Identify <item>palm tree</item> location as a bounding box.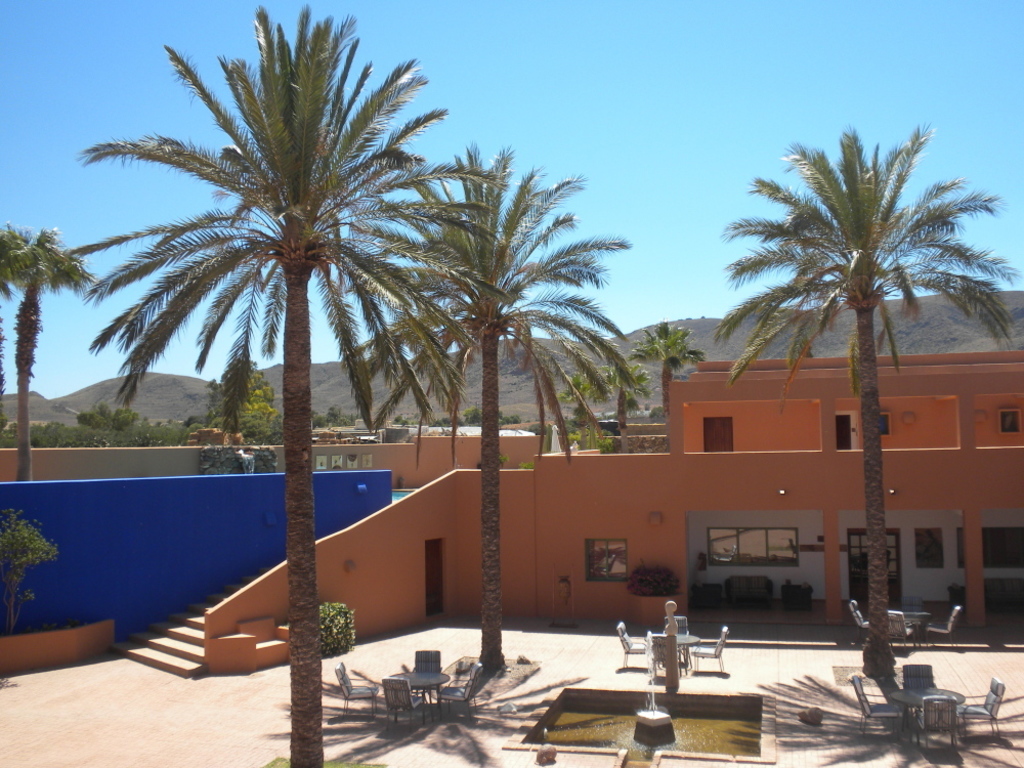
crop(57, 3, 511, 767).
